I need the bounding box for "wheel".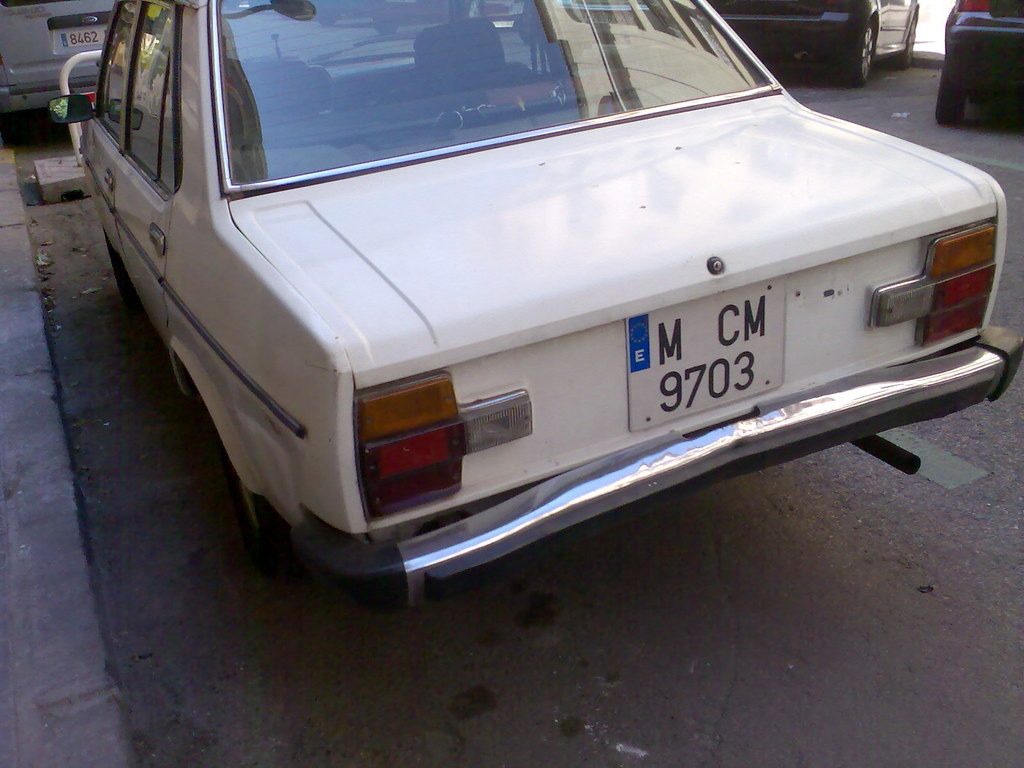
Here it is: {"x1": 101, "y1": 232, "x2": 138, "y2": 309}.
